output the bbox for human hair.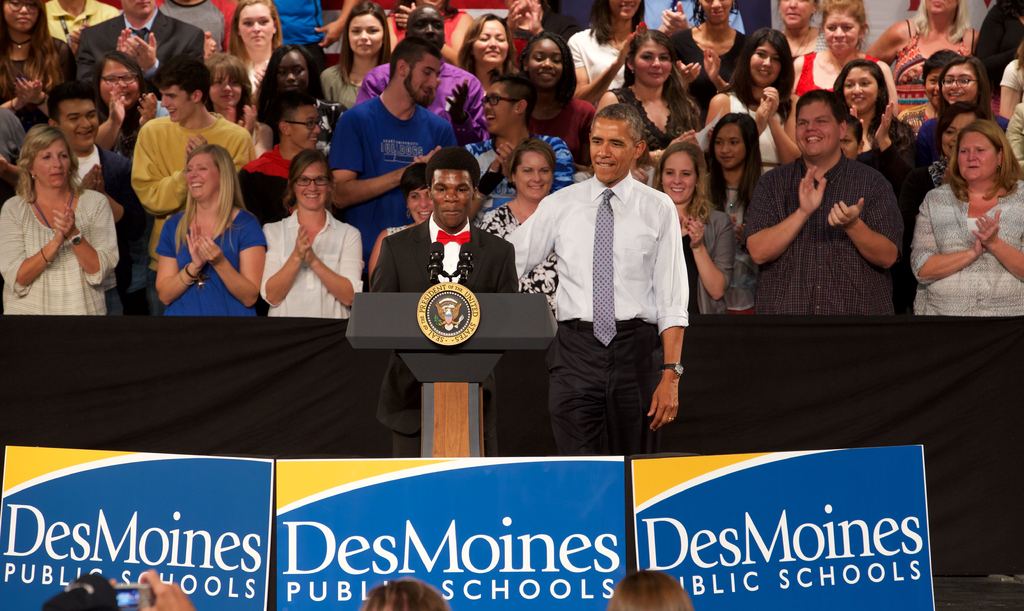
pyautogui.locateOnScreen(702, 111, 757, 209).
